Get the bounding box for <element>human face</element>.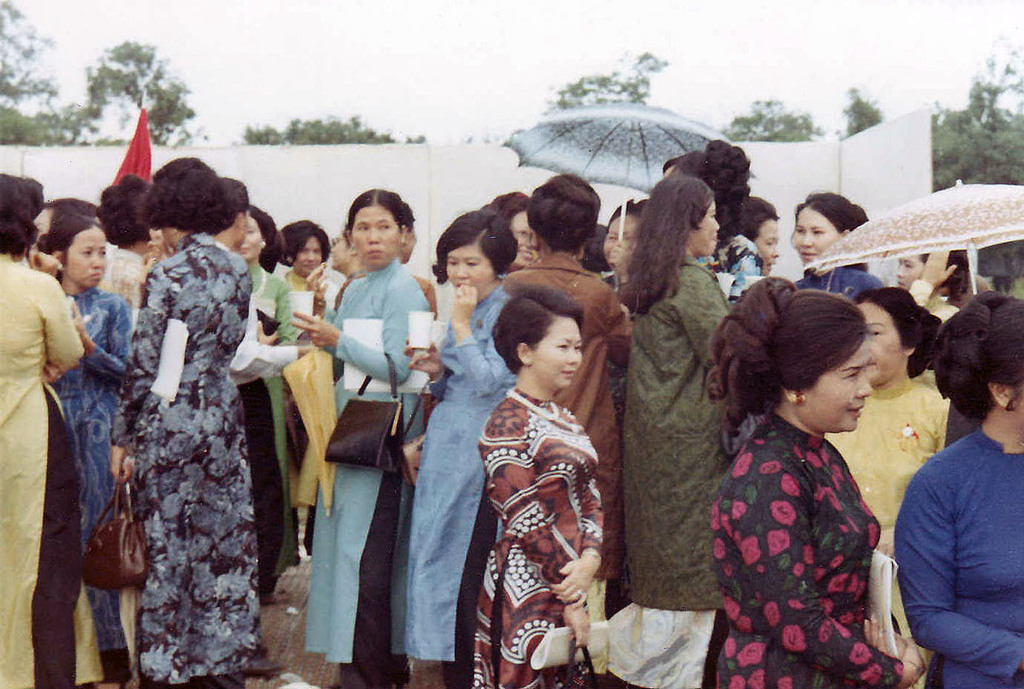
[796, 207, 834, 266].
